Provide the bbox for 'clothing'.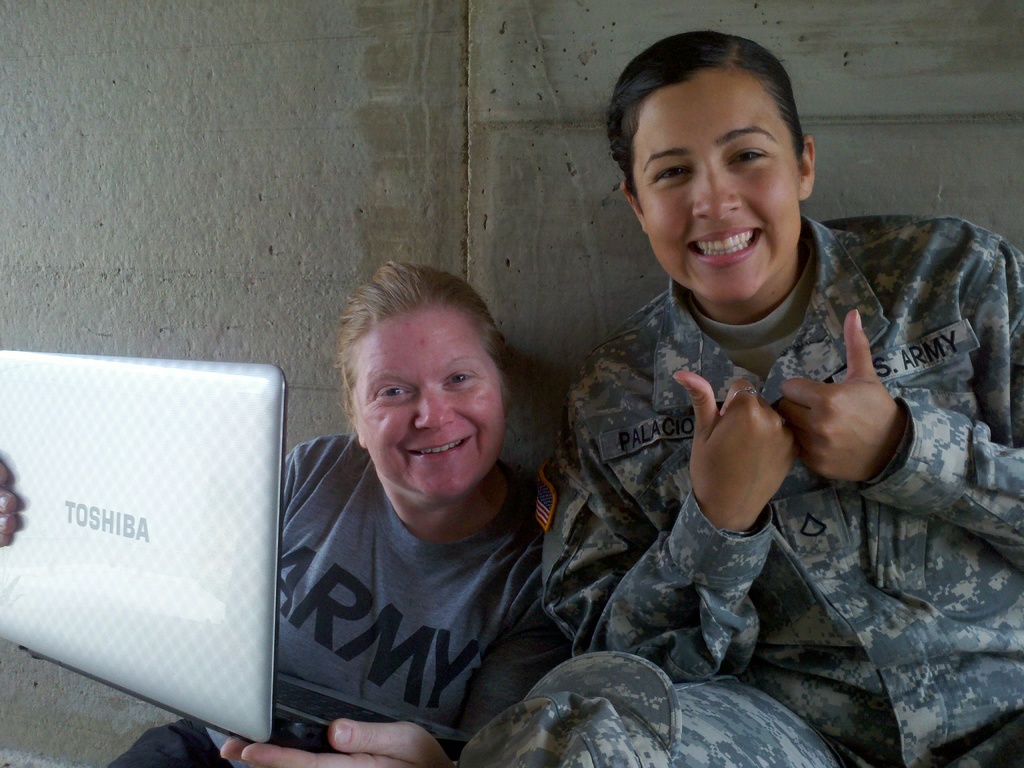
x1=113 y1=395 x2=589 y2=767.
